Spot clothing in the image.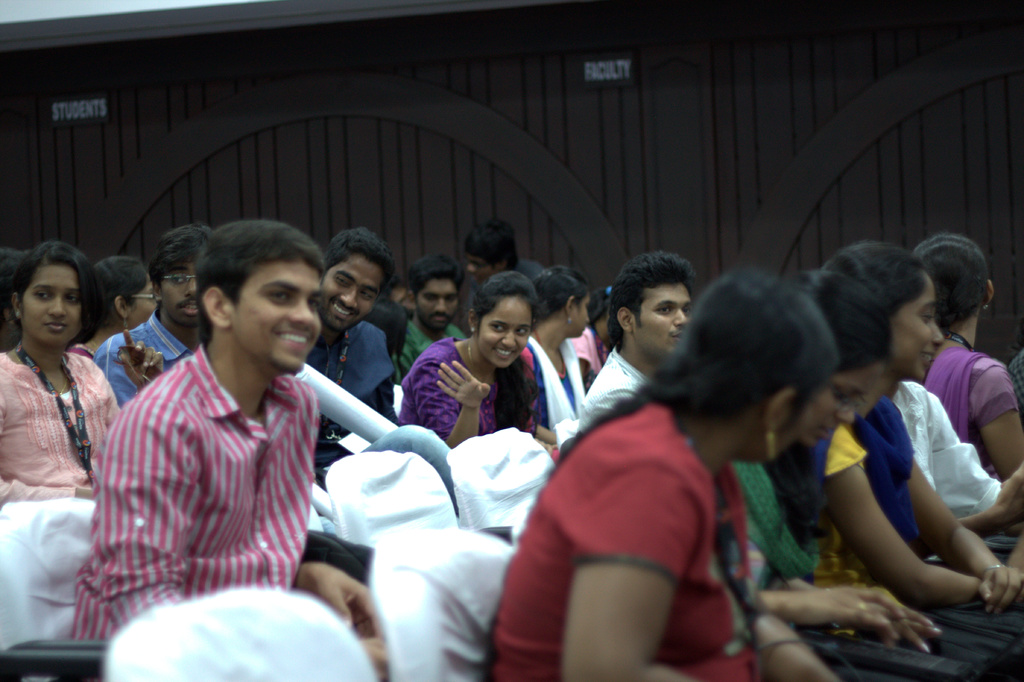
clothing found at {"x1": 68, "y1": 354, "x2": 304, "y2": 629}.
